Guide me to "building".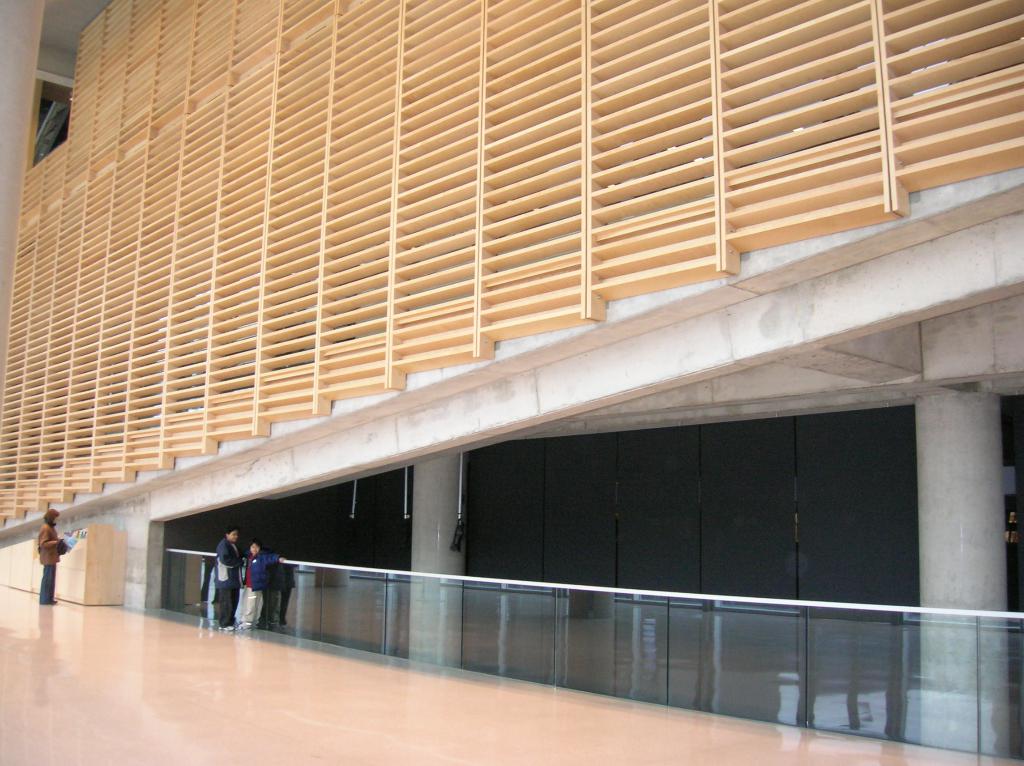
Guidance: x1=1 y1=0 x2=1023 y2=765.
